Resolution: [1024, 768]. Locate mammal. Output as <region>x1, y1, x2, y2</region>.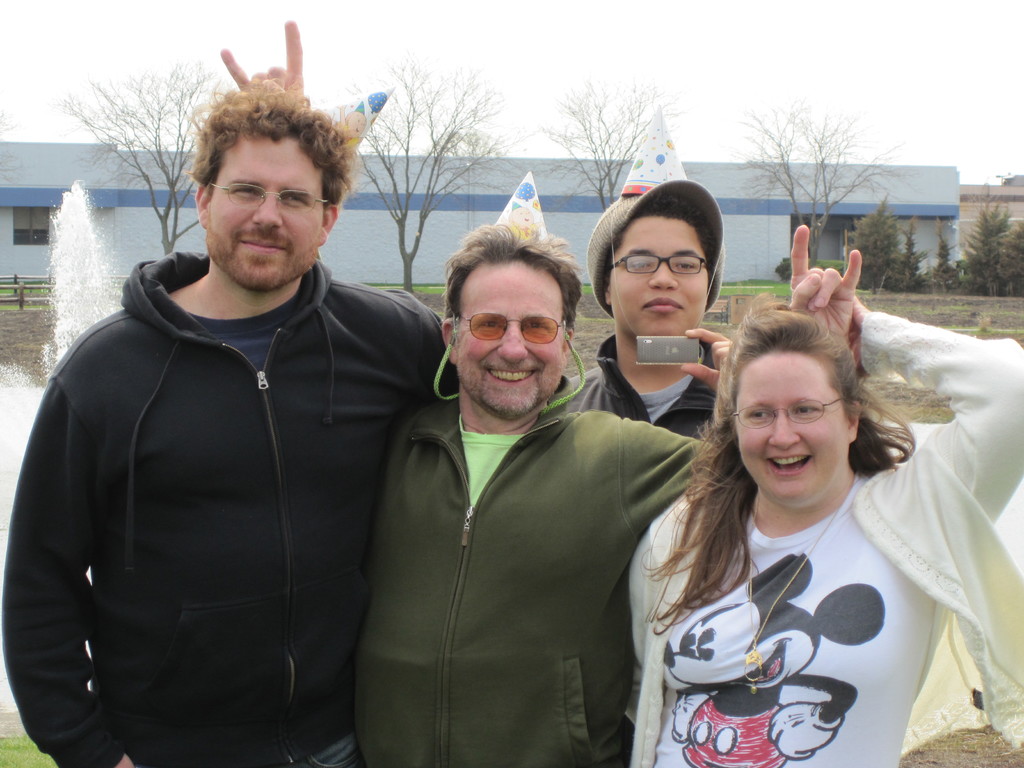
<region>0, 77, 459, 767</region>.
